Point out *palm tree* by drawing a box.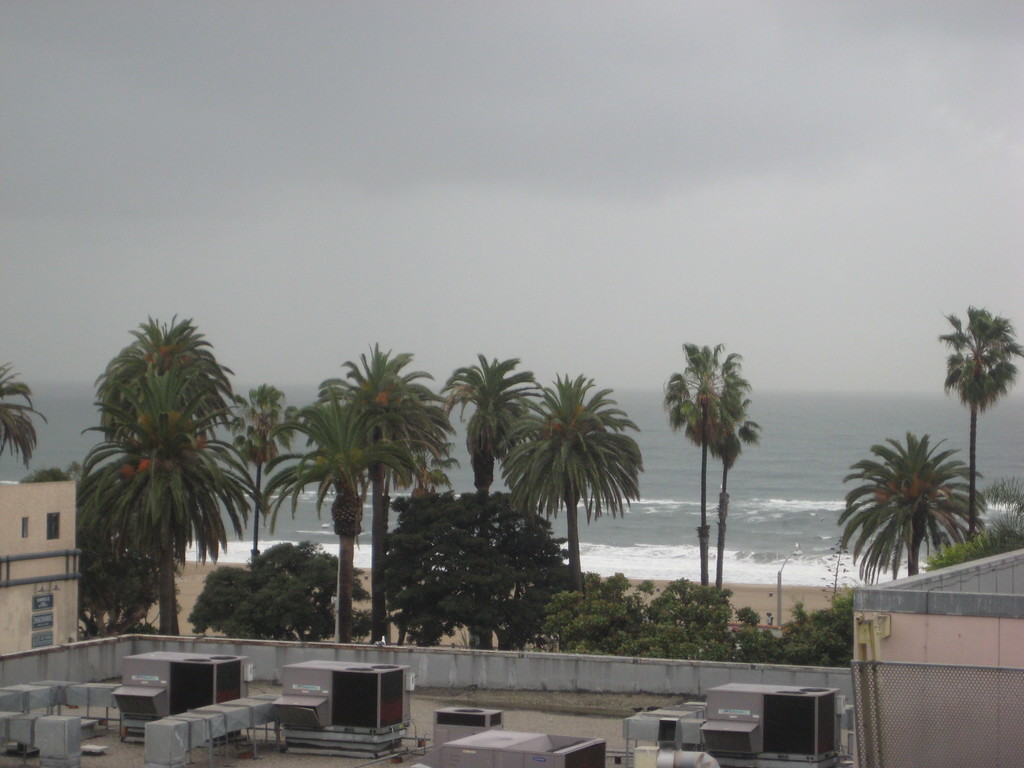
[left=80, top=332, right=245, bottom=668].
